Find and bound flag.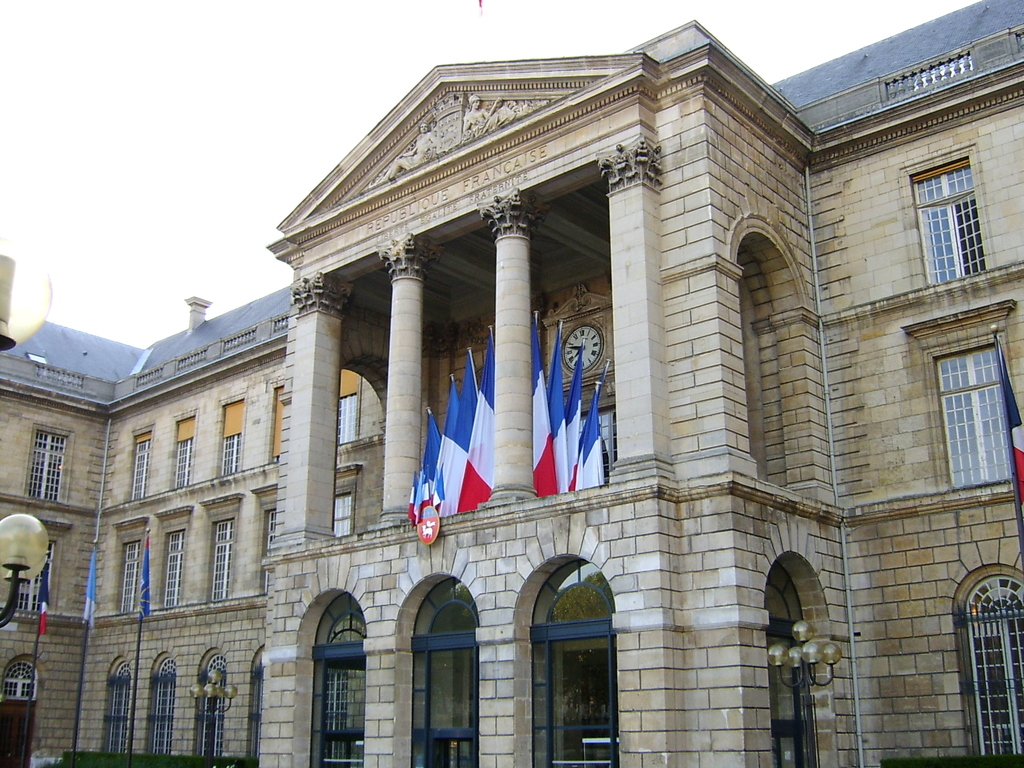
Bound: 993, 327, 1023, 550.
